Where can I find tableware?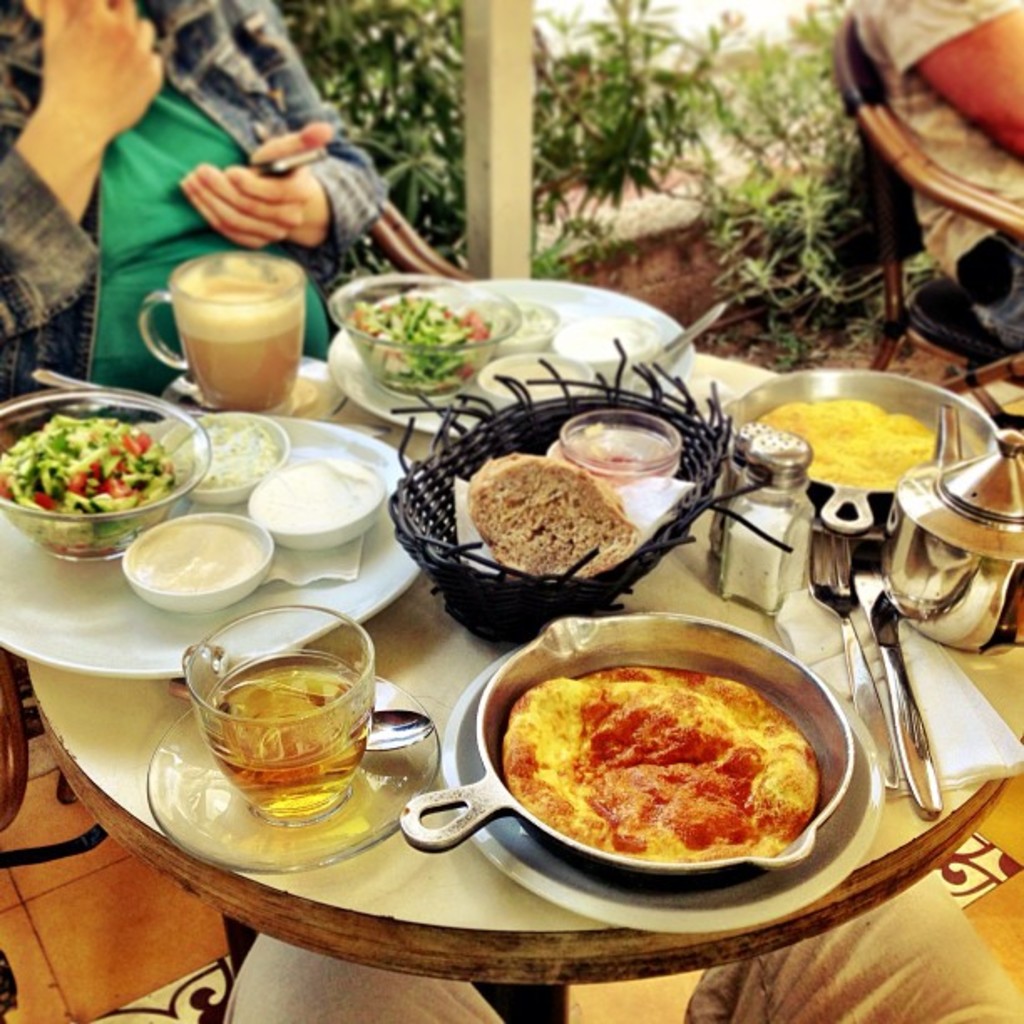
You can find it at x1=95 y1=530 x2=271 y2=617.
